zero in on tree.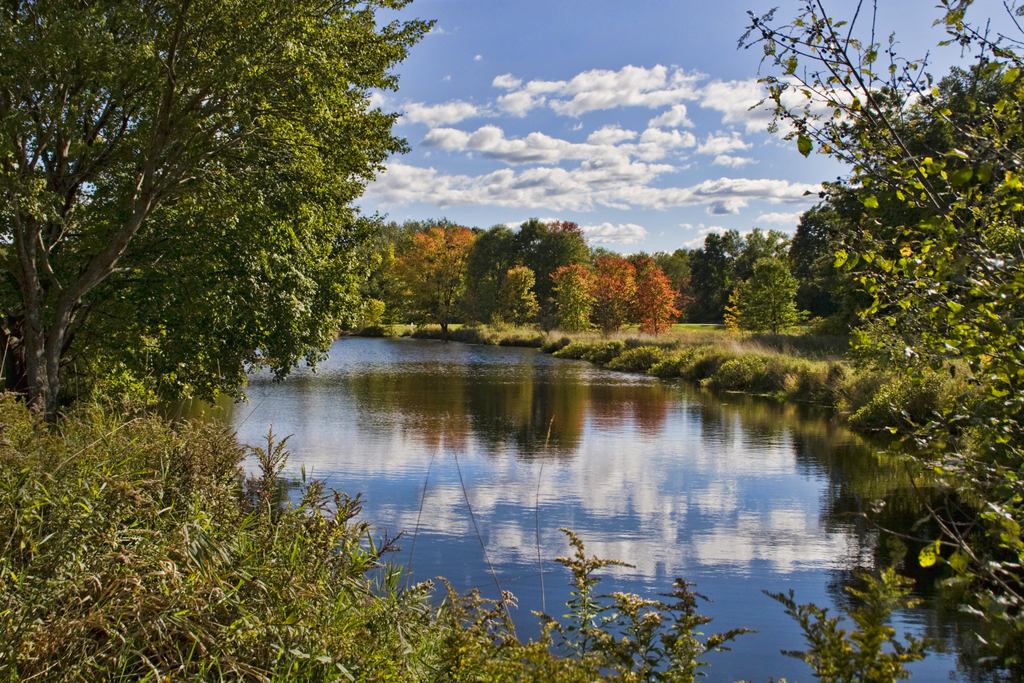
Zeroed in: x1=742 y1=229 x2=792 y2=247.
